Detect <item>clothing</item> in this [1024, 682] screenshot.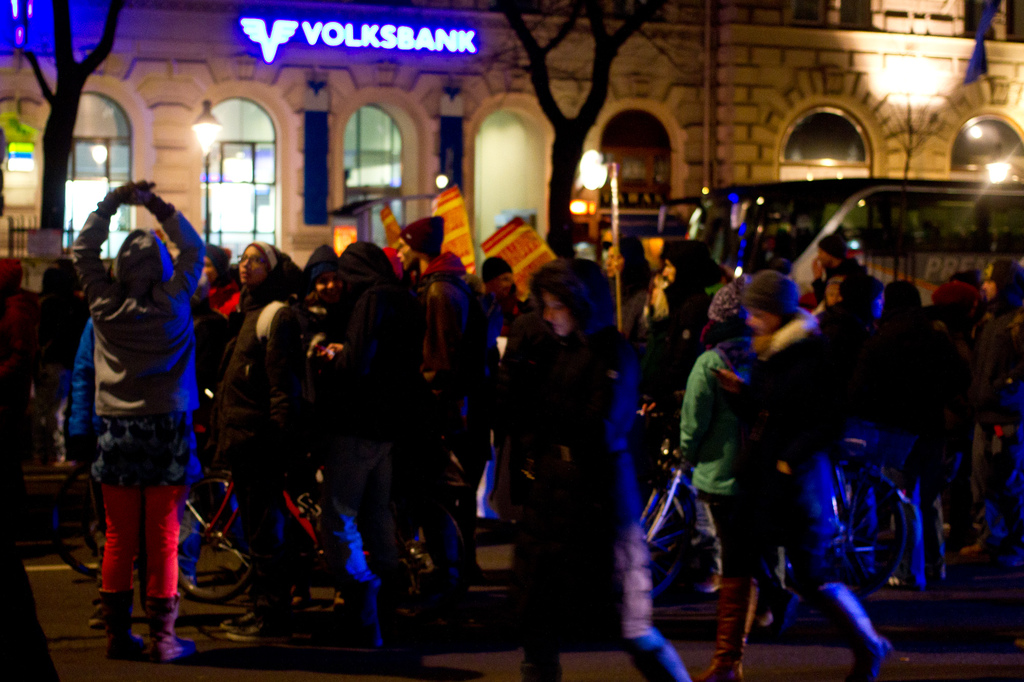
Detection: (294,239,359,637).
